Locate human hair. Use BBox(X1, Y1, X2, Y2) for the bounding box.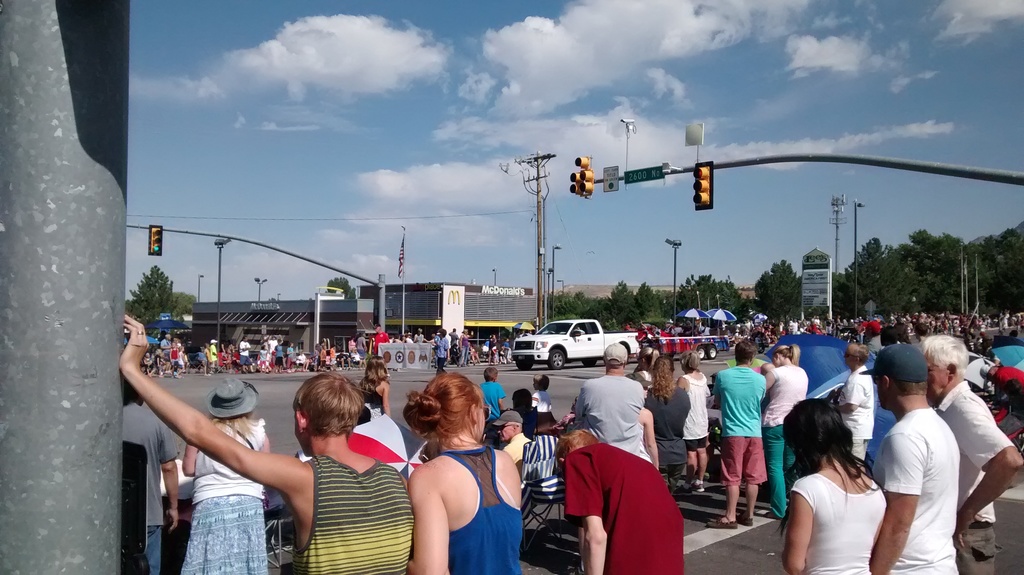
BBox(774, 342, 799, 368).
